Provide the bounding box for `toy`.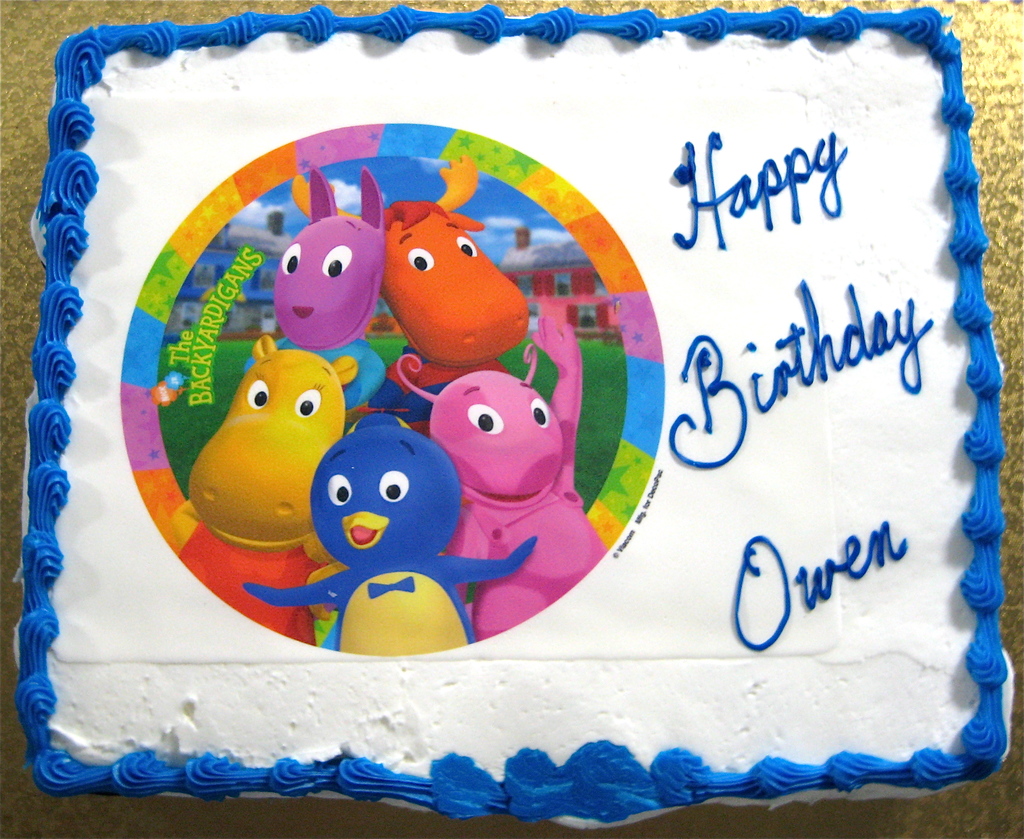
246:162:386:426.
